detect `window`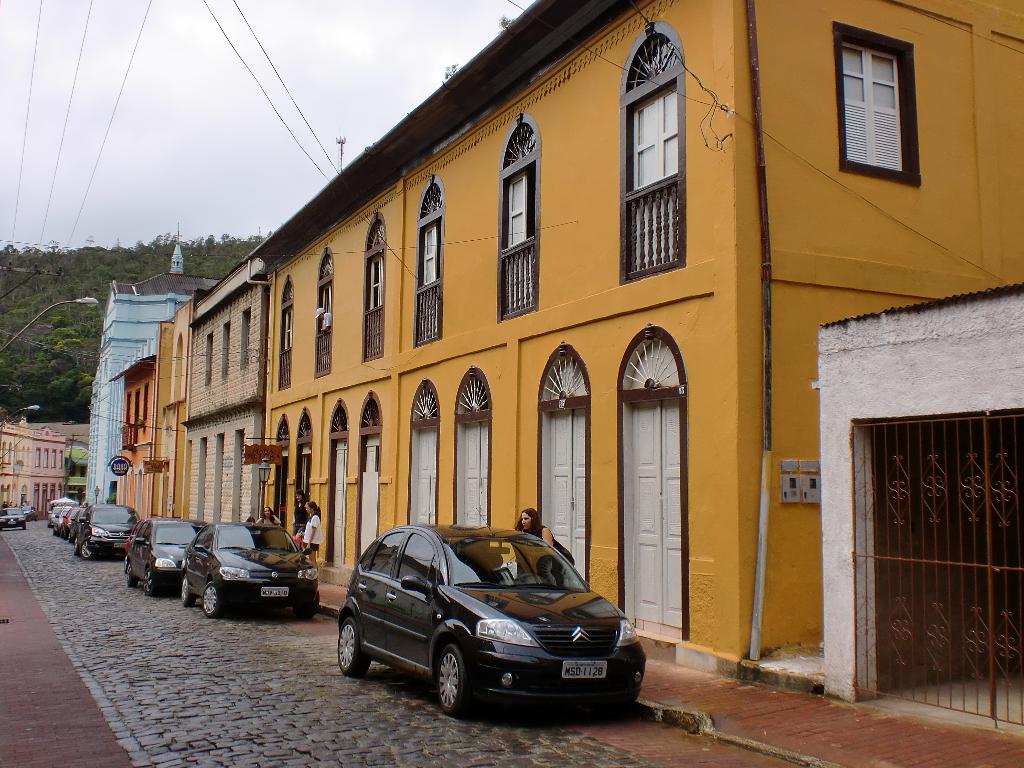
Rect(412, 175, 449, 348)
